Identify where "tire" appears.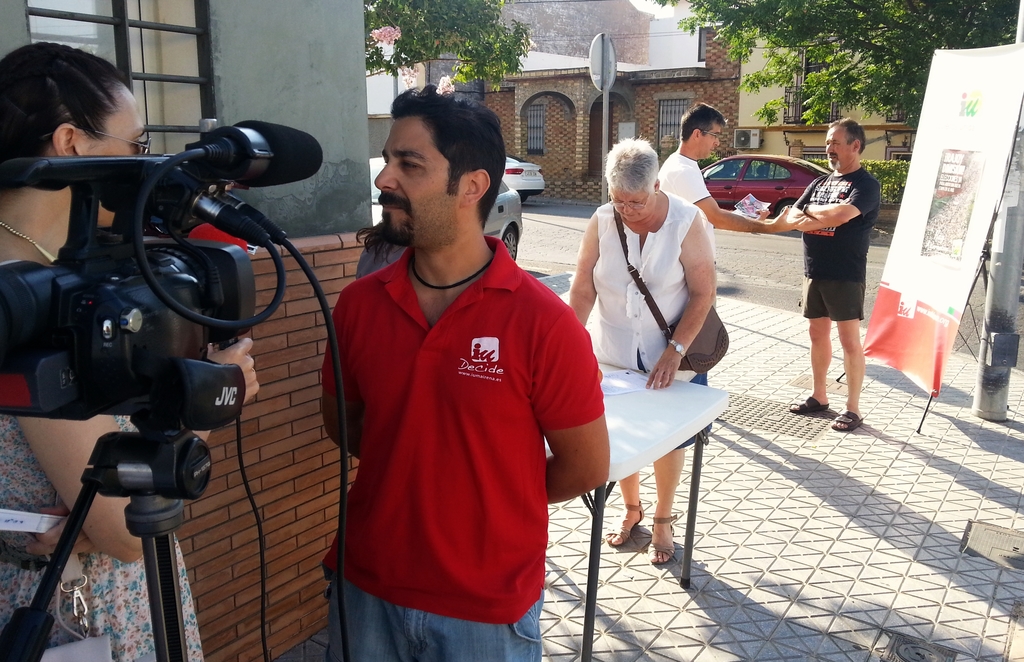
Appears at <box>501,226,522,262</box>.
